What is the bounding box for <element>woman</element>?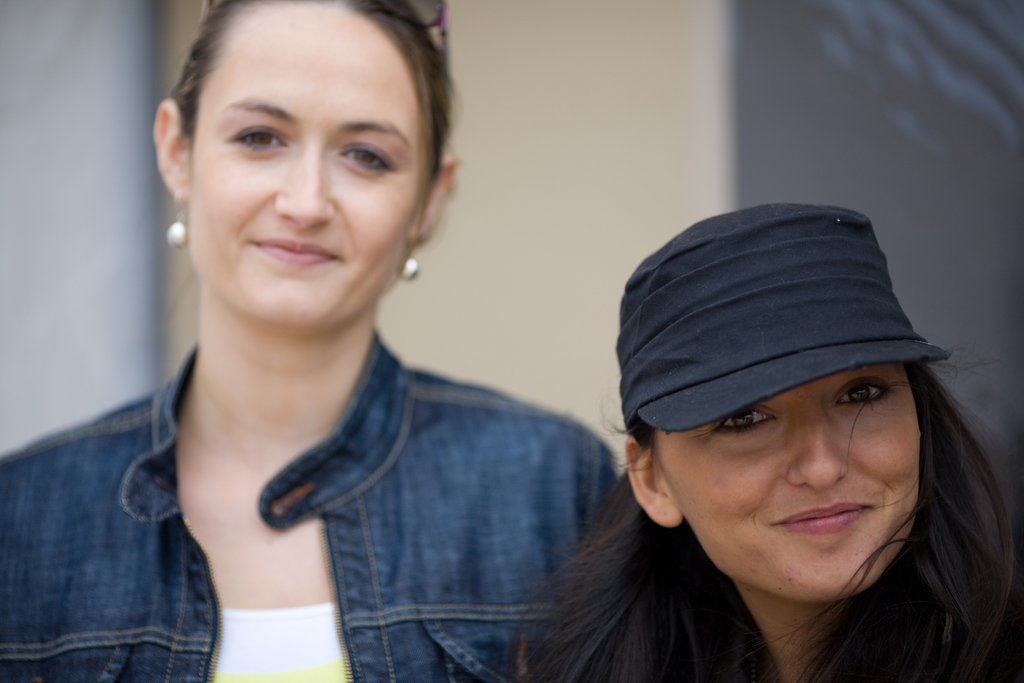
select_region(0, 0, 618, 682).
